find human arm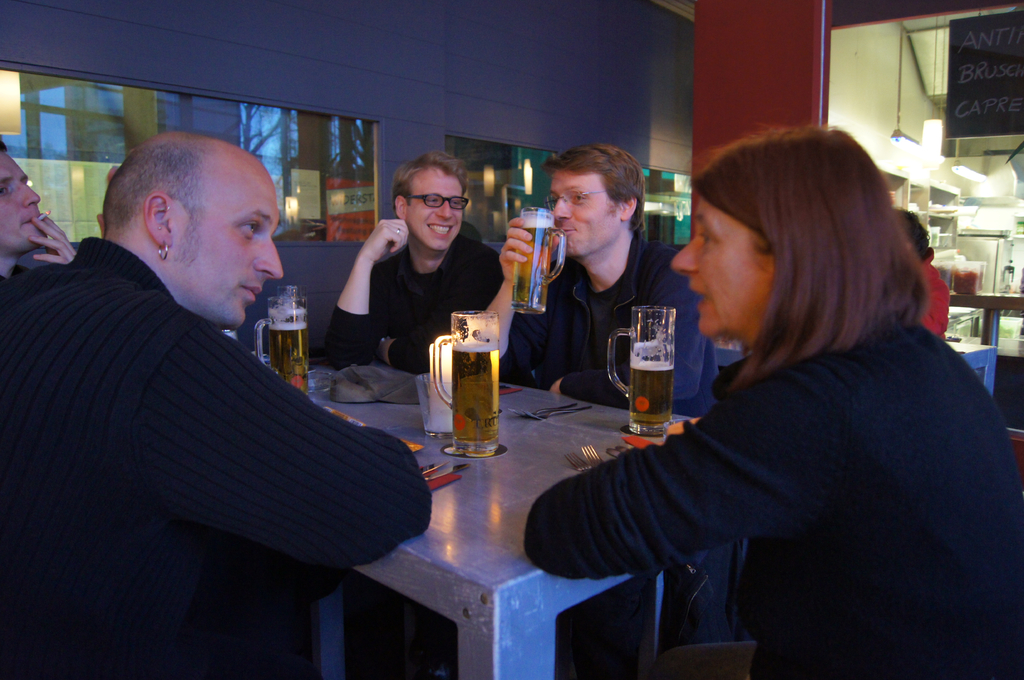
25,206,86,267
